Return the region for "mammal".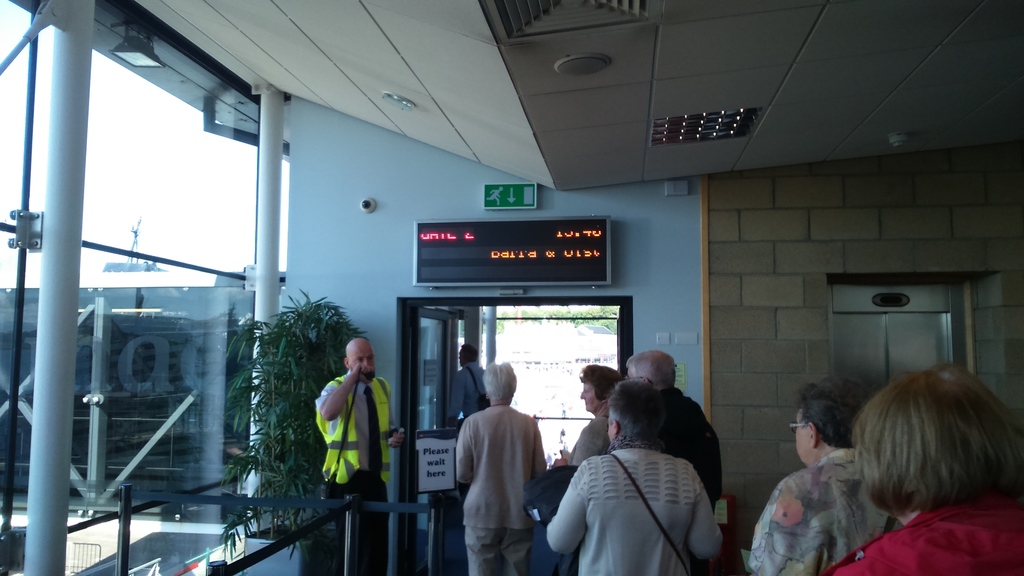
bbox(748, 385, 906, 575).
